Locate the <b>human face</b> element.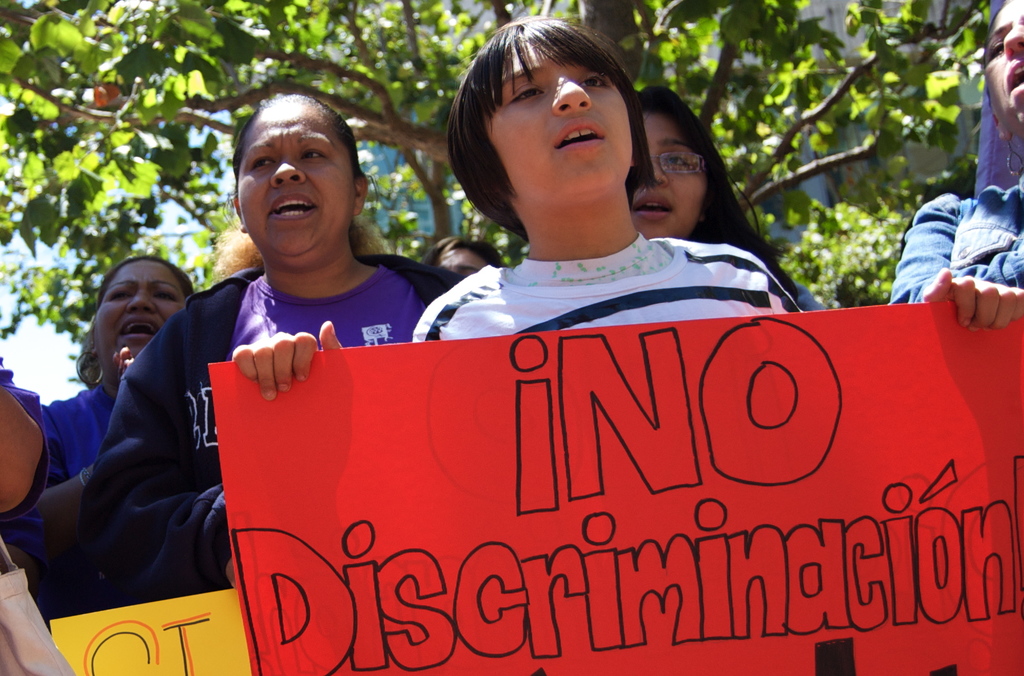
Element bbox: 93/258/191/374.
